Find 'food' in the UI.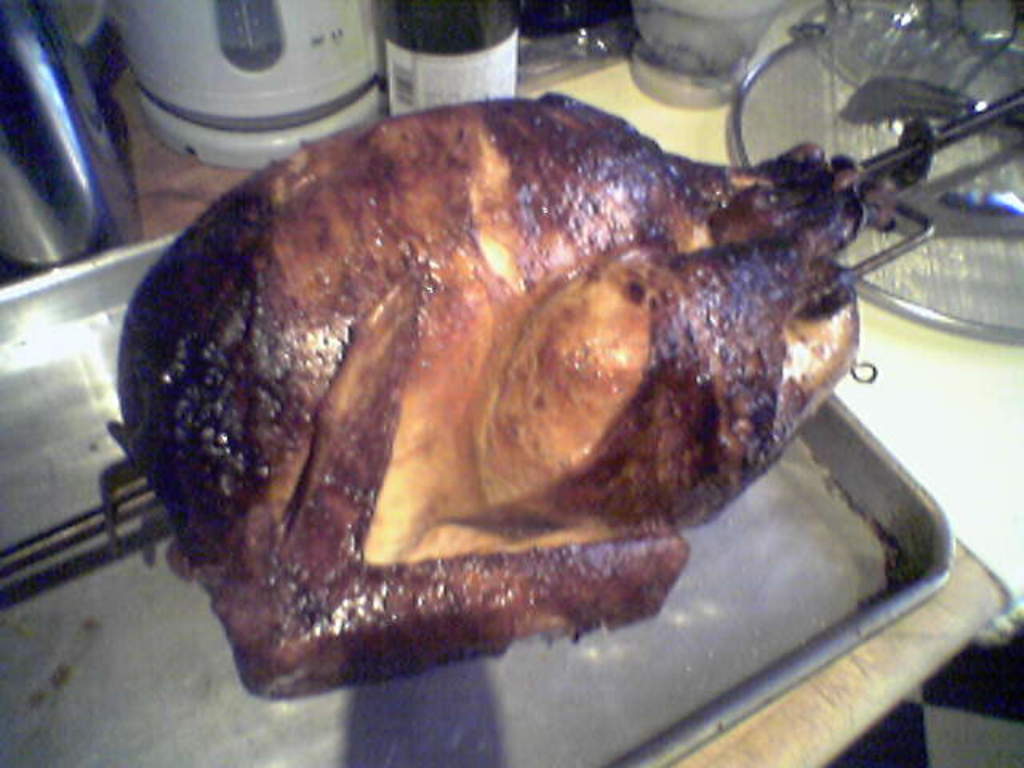
UI element at <region>98, 94, 914, 690</region>.
